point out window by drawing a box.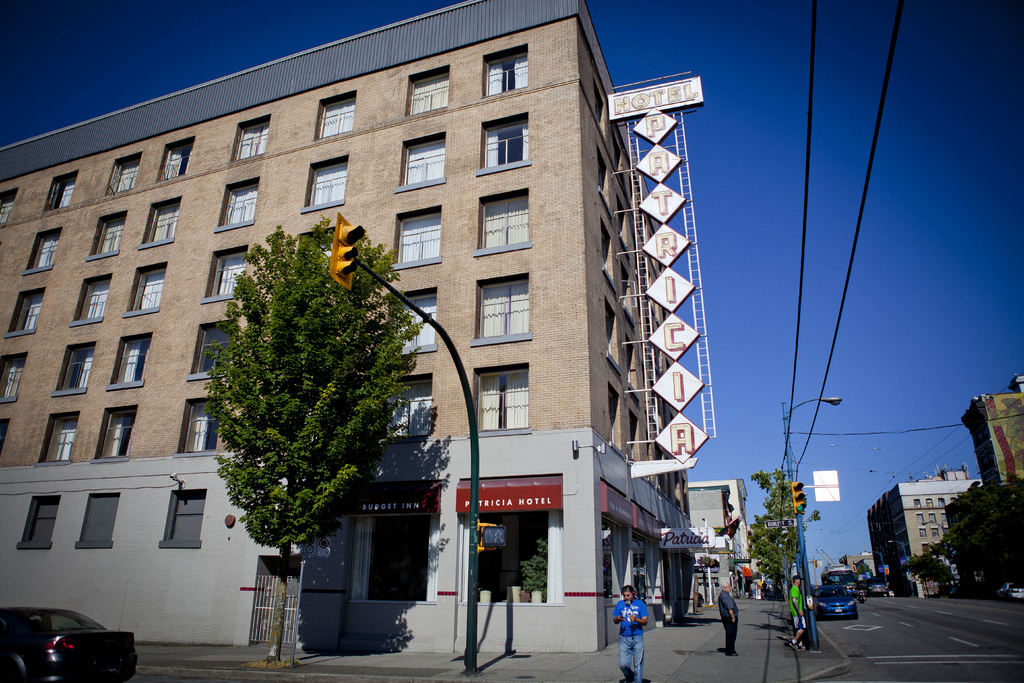
bbox=[24, 231, 56, 270].
